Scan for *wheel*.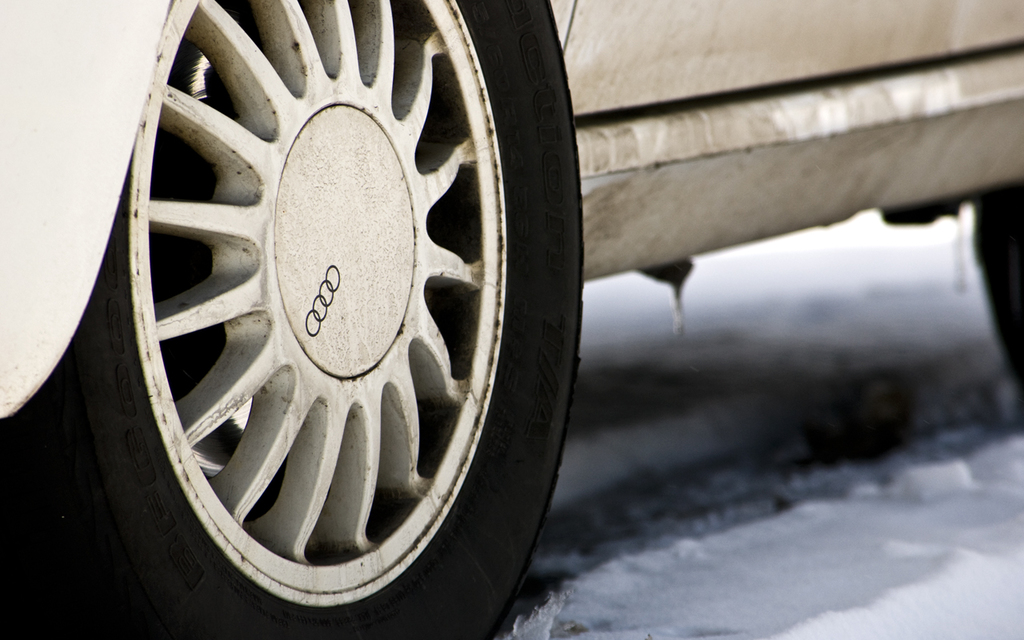
Scan result: x1=67, y1=49, x2=674, y2=608.
